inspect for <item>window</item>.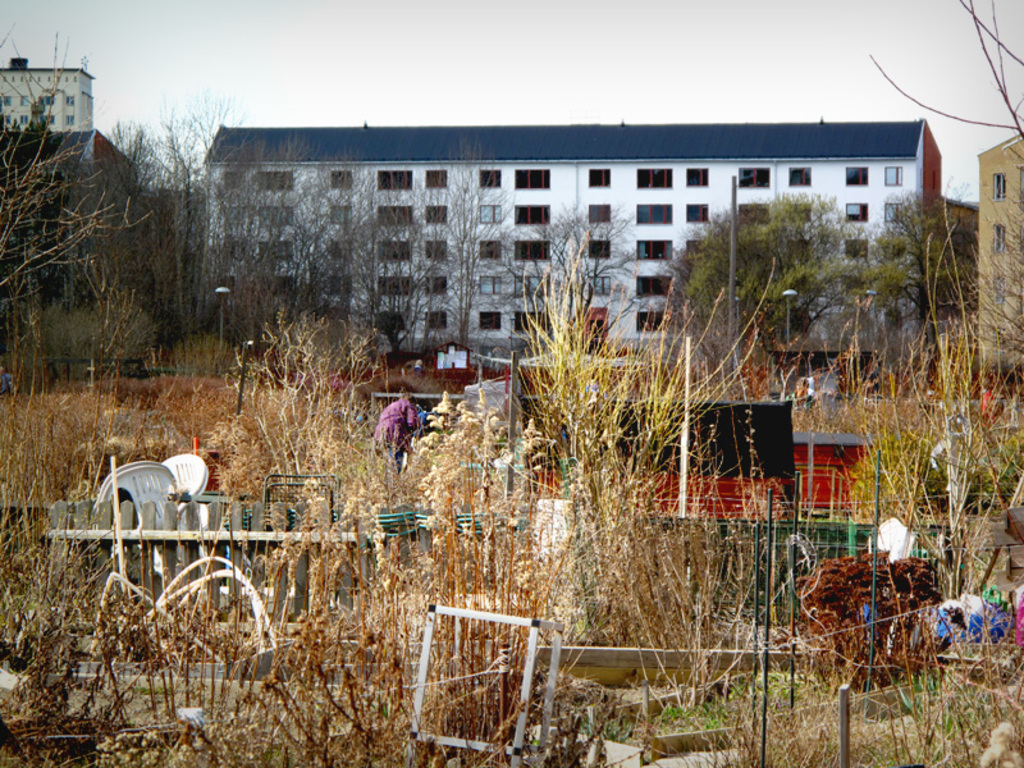
Inspection: <region>329, 243, 356, 261</region>.
